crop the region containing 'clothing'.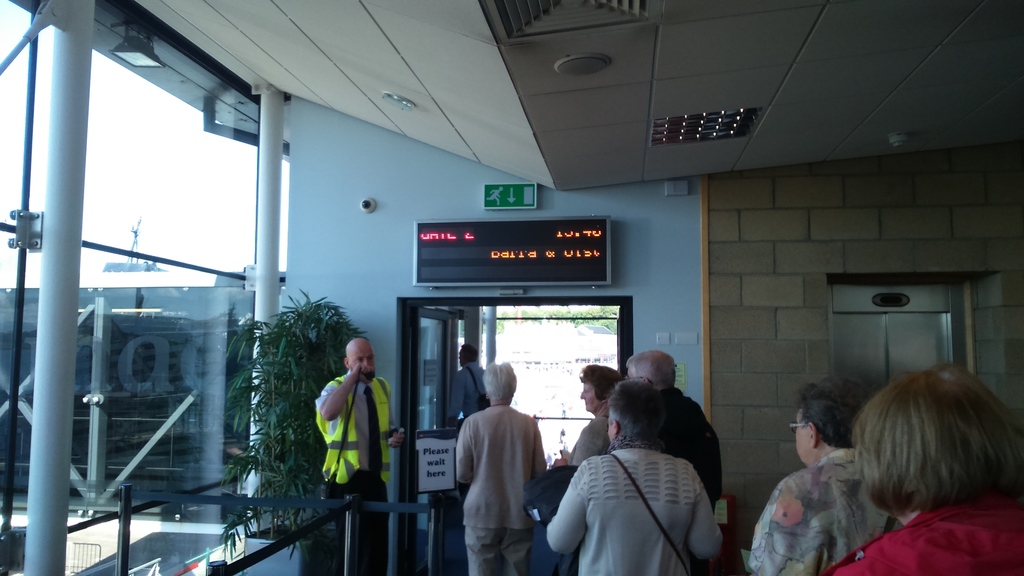
Crop region: (540, 436, 720, 575).
